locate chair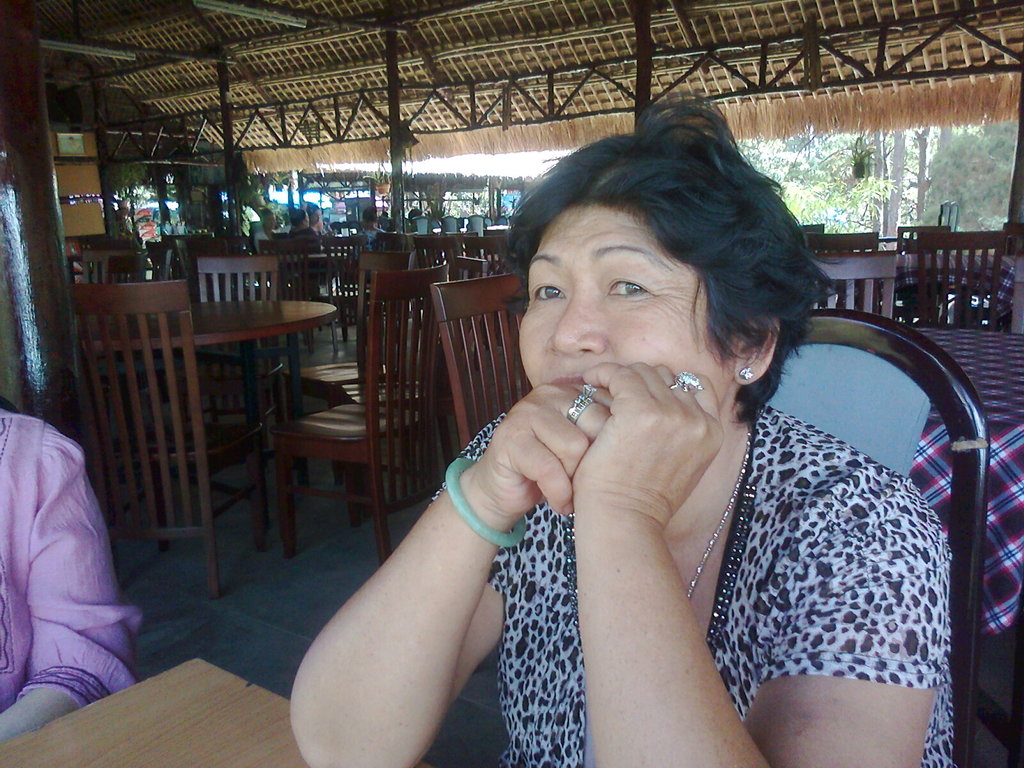
crop(916, 230, 1005, 331)
